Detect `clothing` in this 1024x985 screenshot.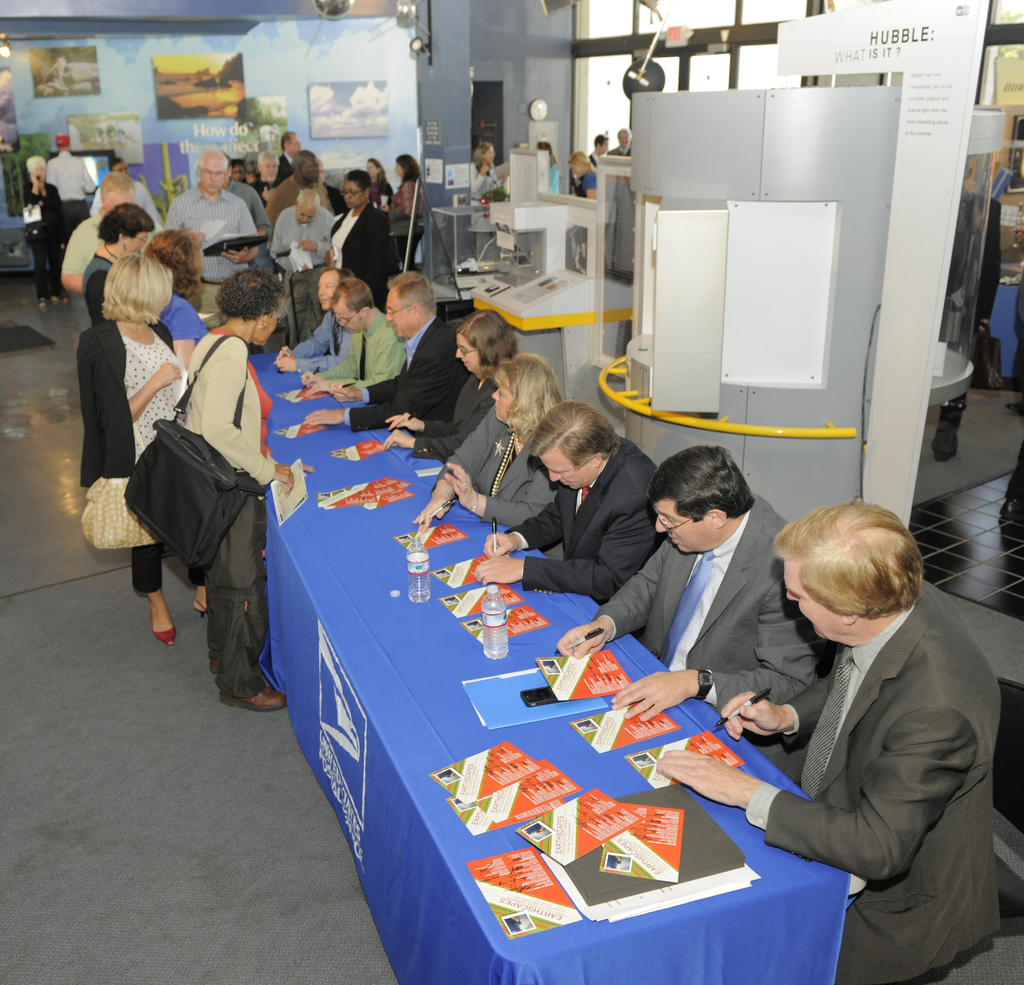
Detection: bbox=(700, 550, 1005, 956).
